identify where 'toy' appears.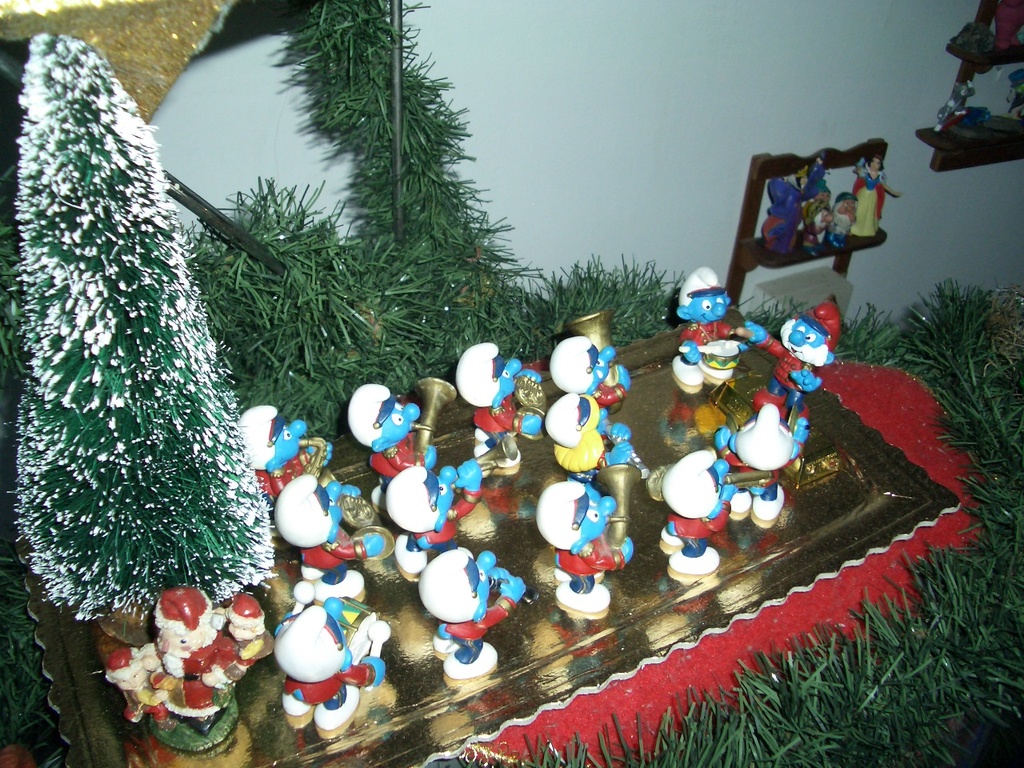
Appears at region(759, 178, 813, 253).
